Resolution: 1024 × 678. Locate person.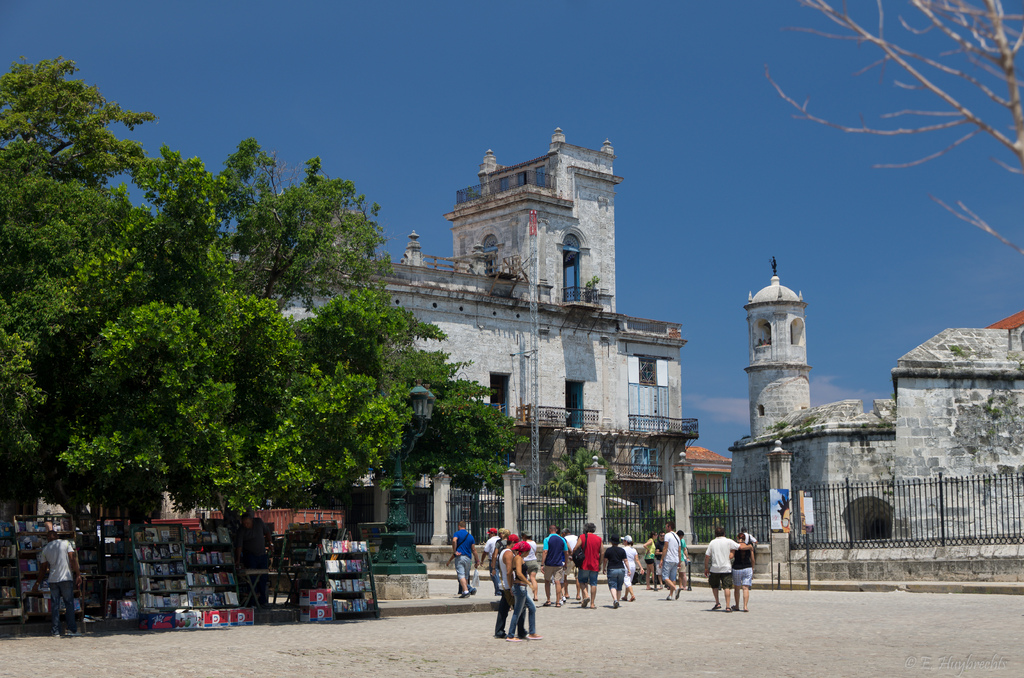
[33,533,84,649].
